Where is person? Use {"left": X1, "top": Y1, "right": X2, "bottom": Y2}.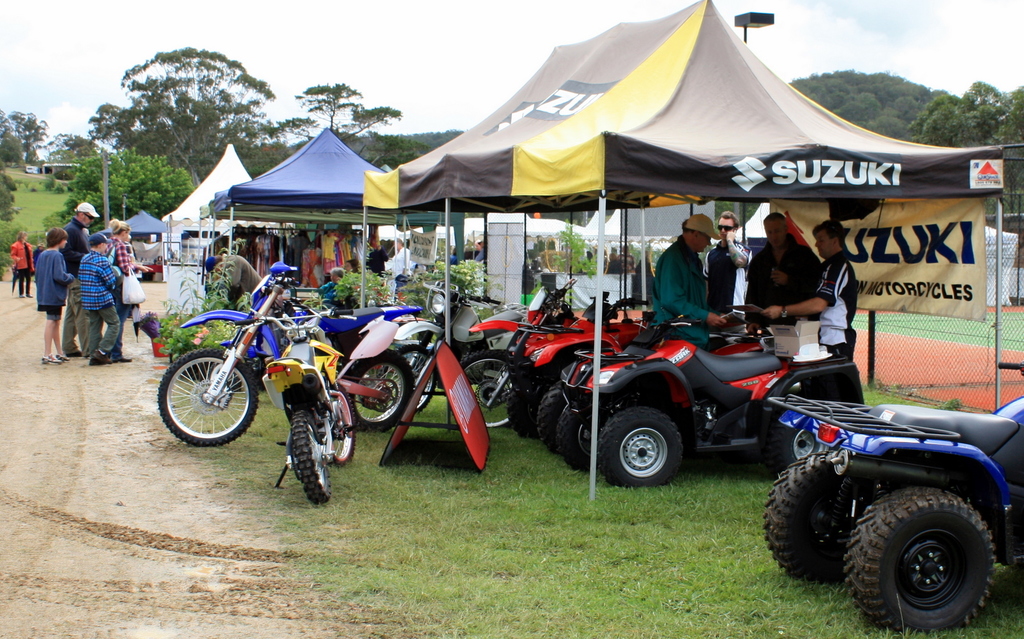
{"left": 110, "top": 218, "right": 154, "bottom": 365}.
